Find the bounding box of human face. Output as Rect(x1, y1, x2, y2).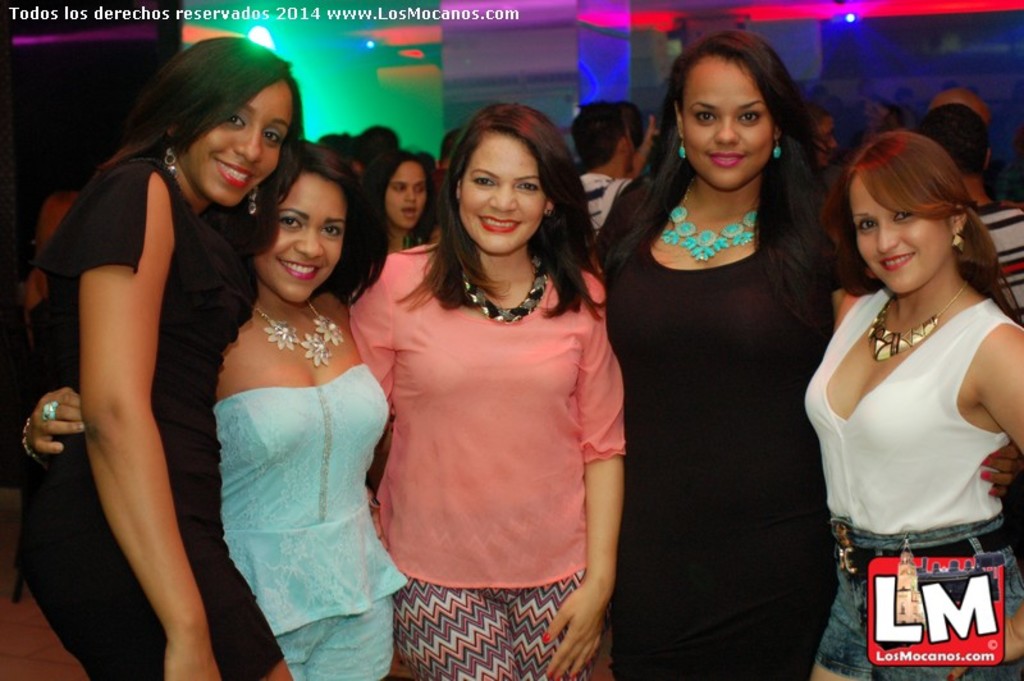
Rect(385, 164, 431, 228).
